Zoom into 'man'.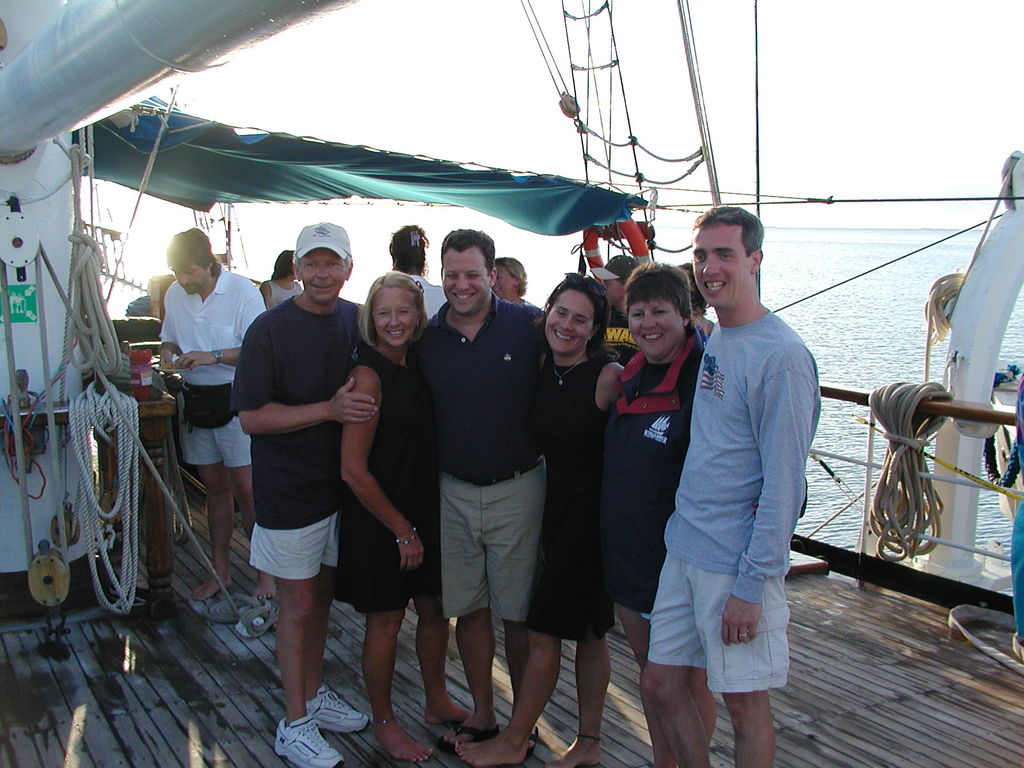
Zoom target: [636,201,824,767].
